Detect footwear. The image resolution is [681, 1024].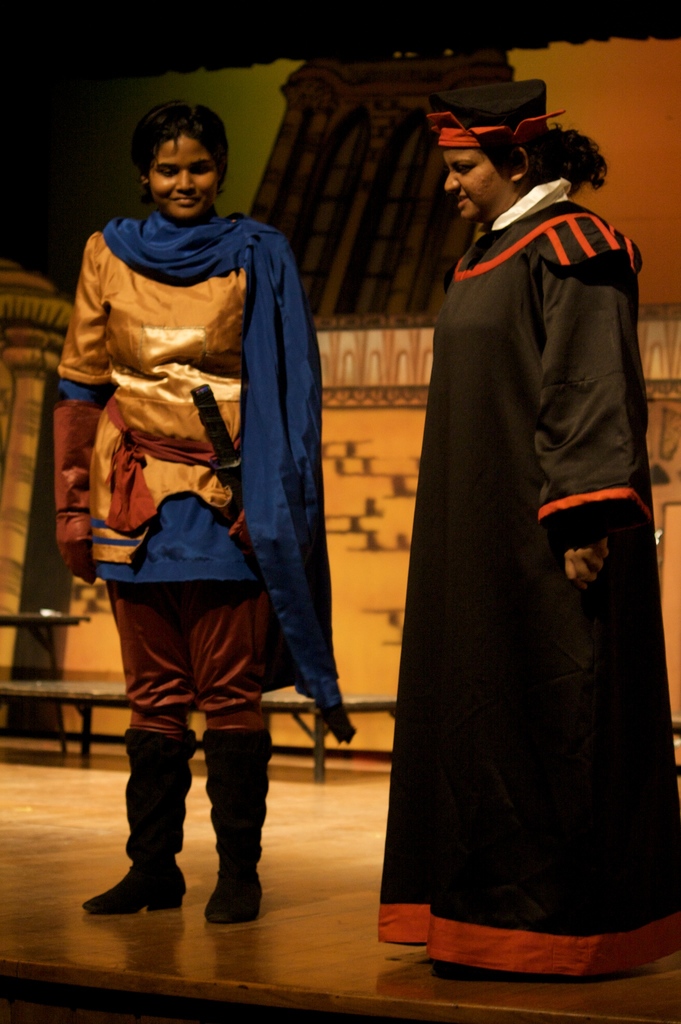
[207, 735, 273, 926].
